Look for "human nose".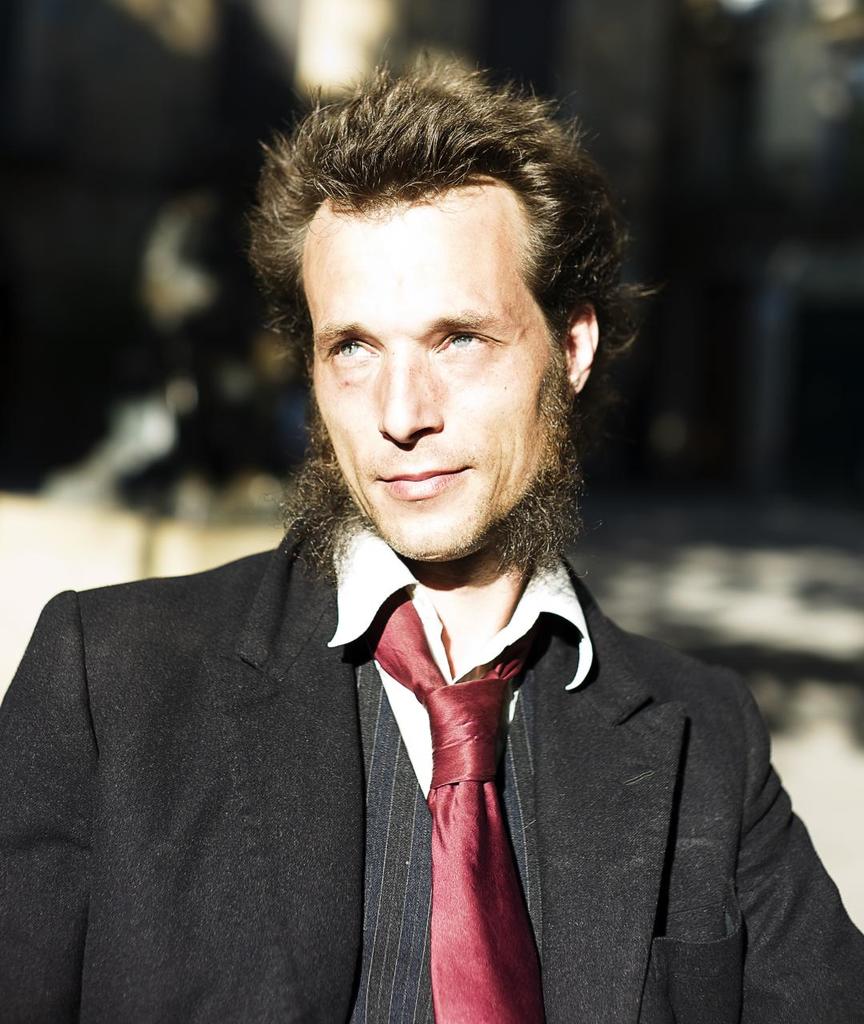
Found: select_region(374, 350, 444, 442).
